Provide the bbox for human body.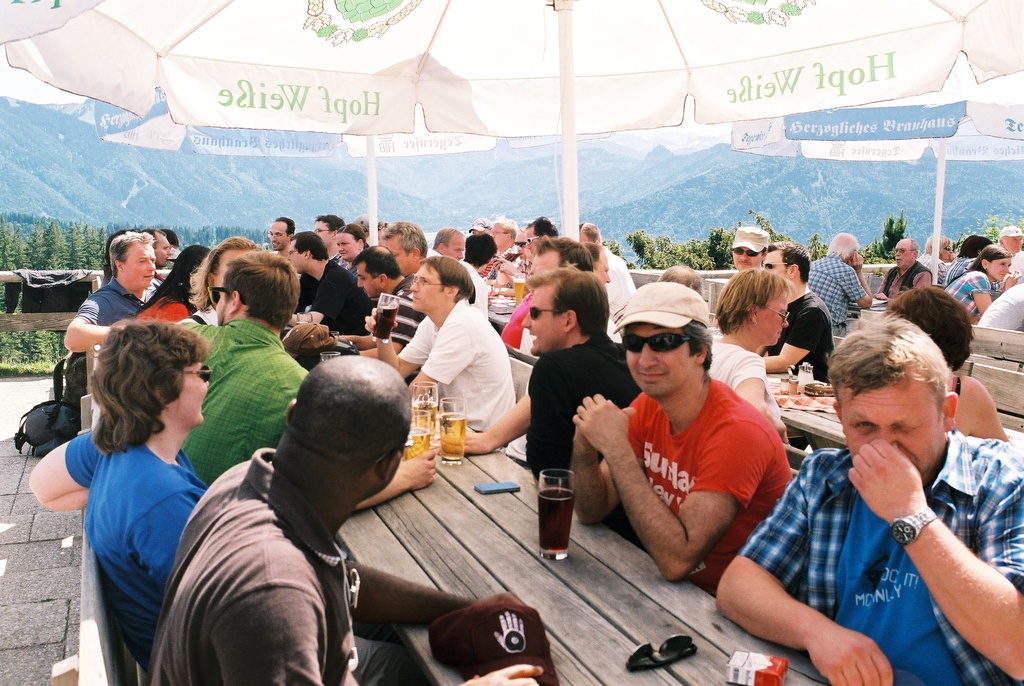
[x1=63, y1=225, x2=157, y2=348].
